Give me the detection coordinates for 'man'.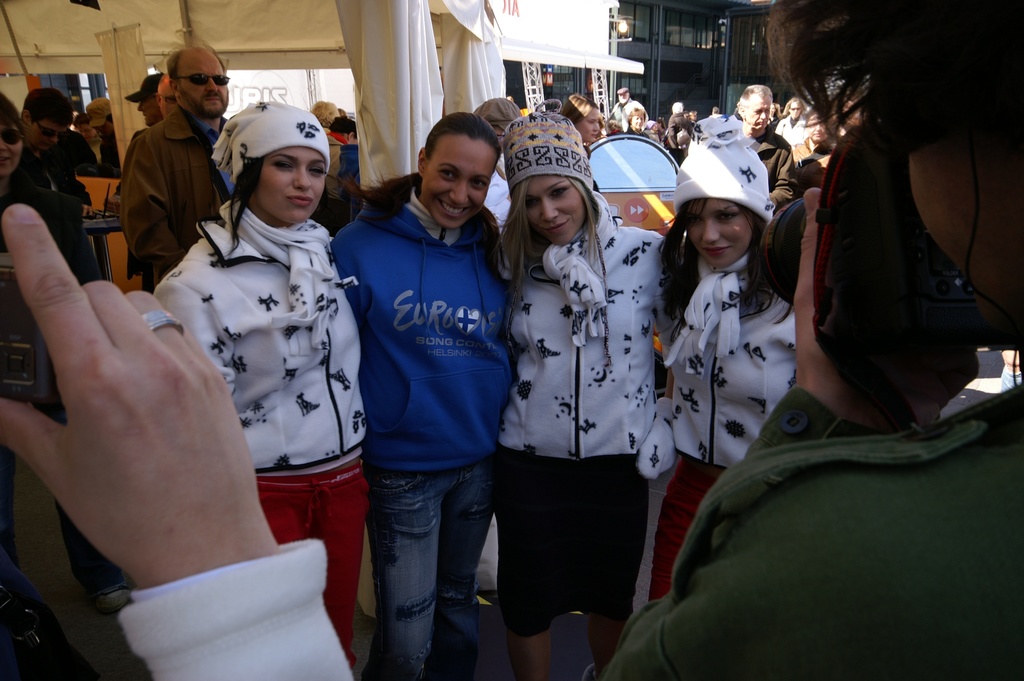
region(734, 83, 800, 210).
